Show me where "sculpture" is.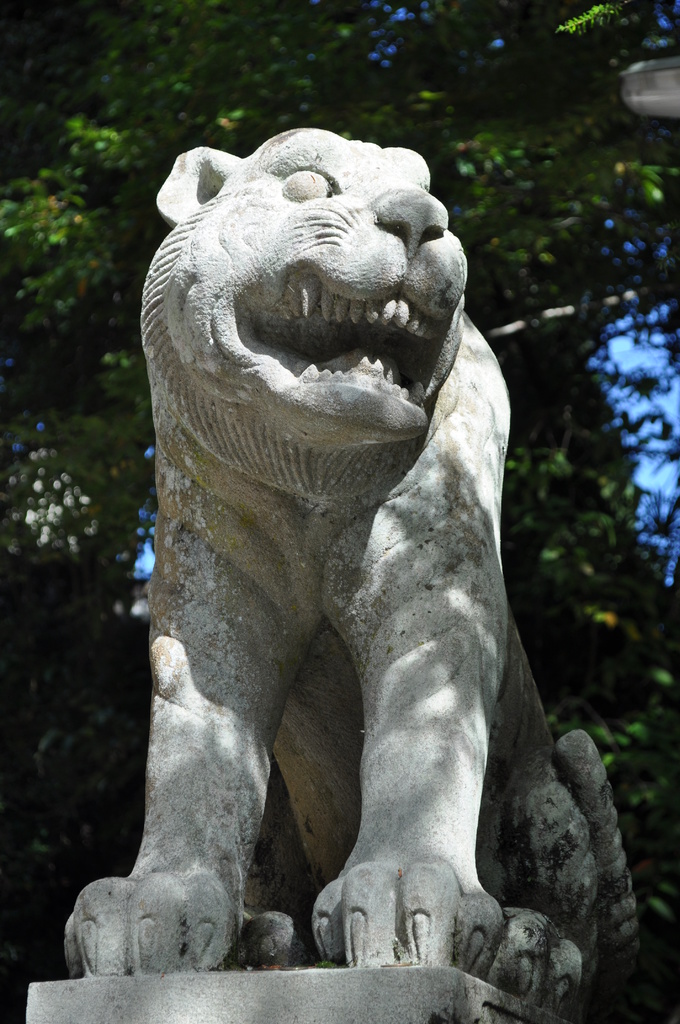
"sculpture" is at 38:124:651:1018.
